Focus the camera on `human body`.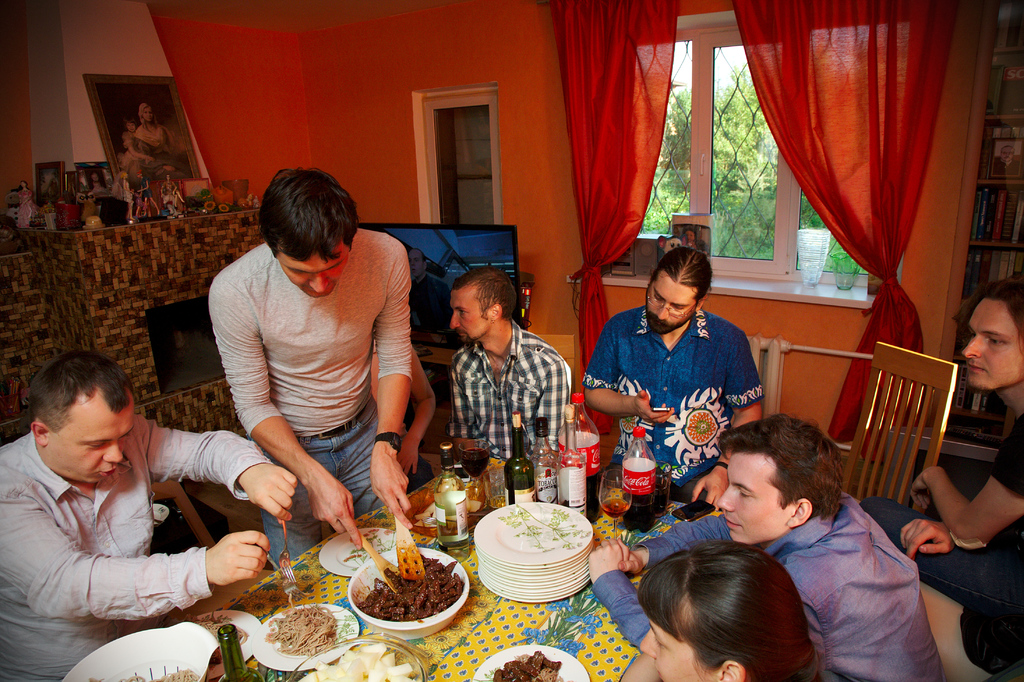
Focus region: bbox(195, 169, 441, 574).
